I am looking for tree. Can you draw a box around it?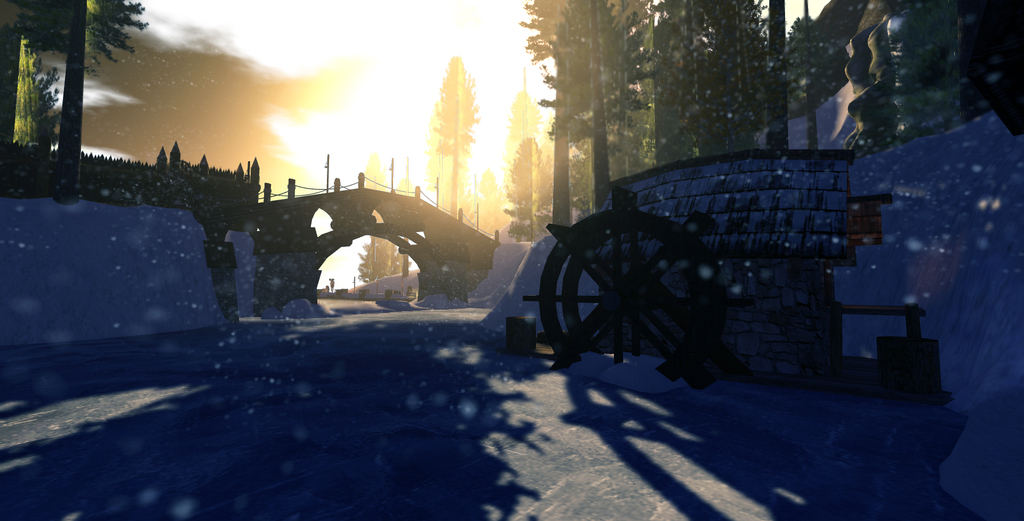
Sure, the bounding box is locate(0, 13, 65, 183).
